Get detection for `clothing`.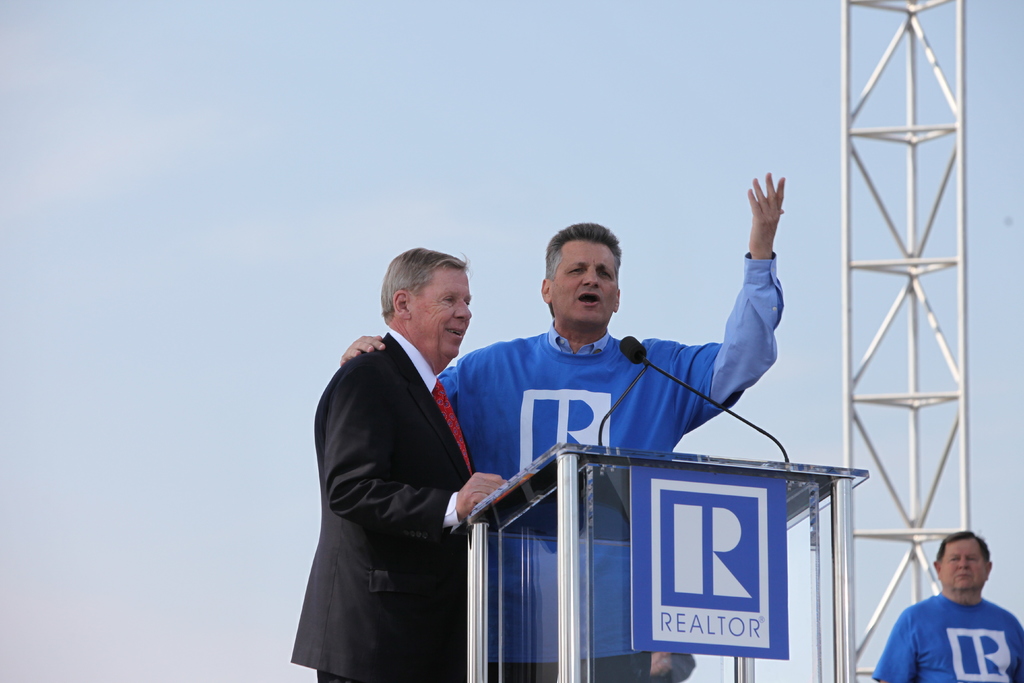
Detection: (left=437, top=251, right=787, bottom=682).
